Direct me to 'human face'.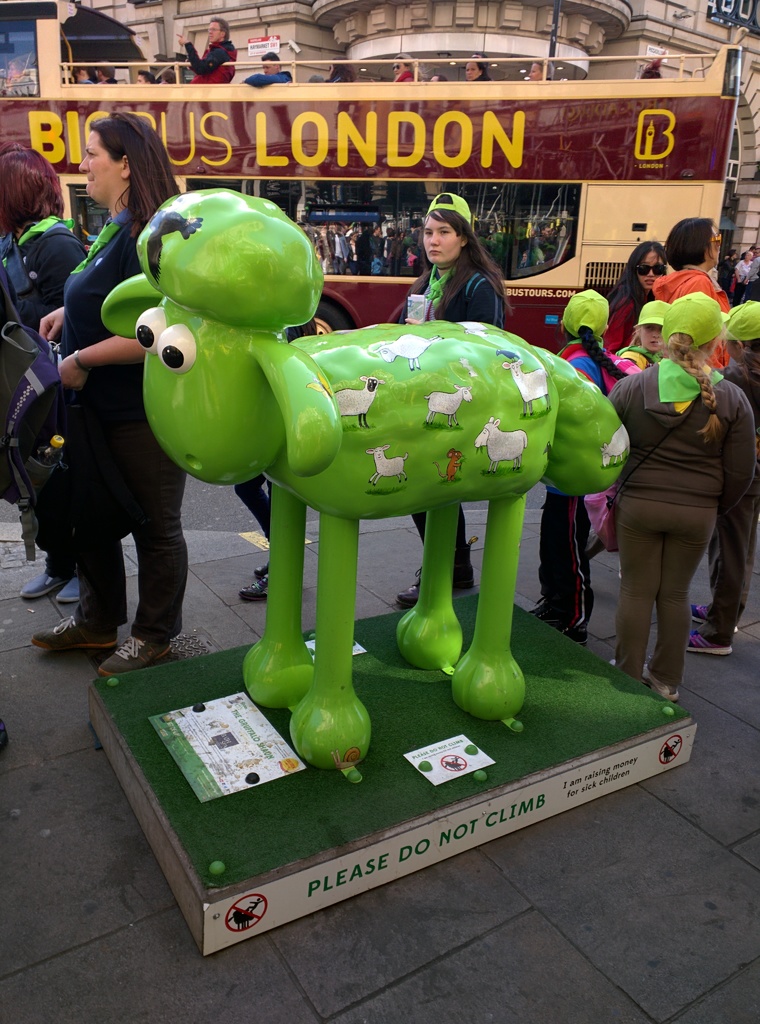
Direction: 266,56,277,76.
